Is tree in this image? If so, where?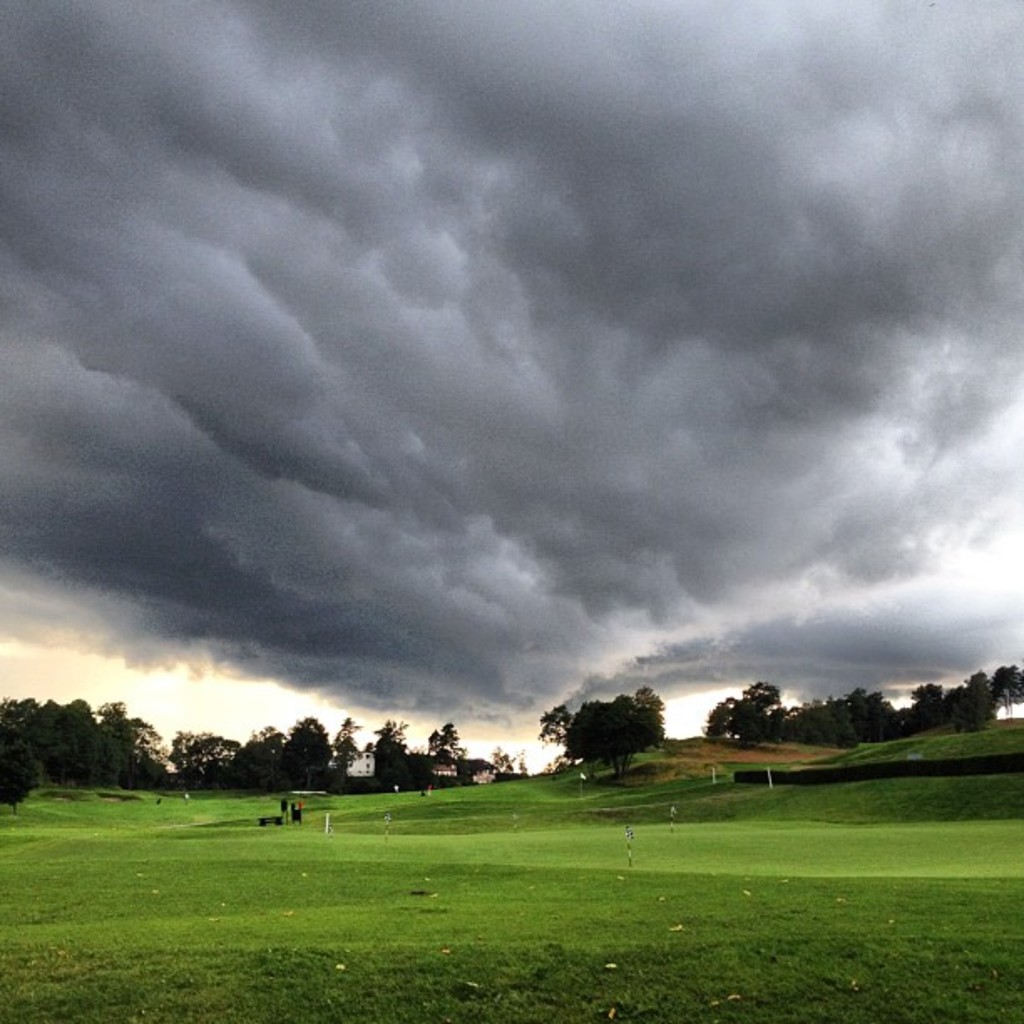
Yes, at 845,688,899,741.
